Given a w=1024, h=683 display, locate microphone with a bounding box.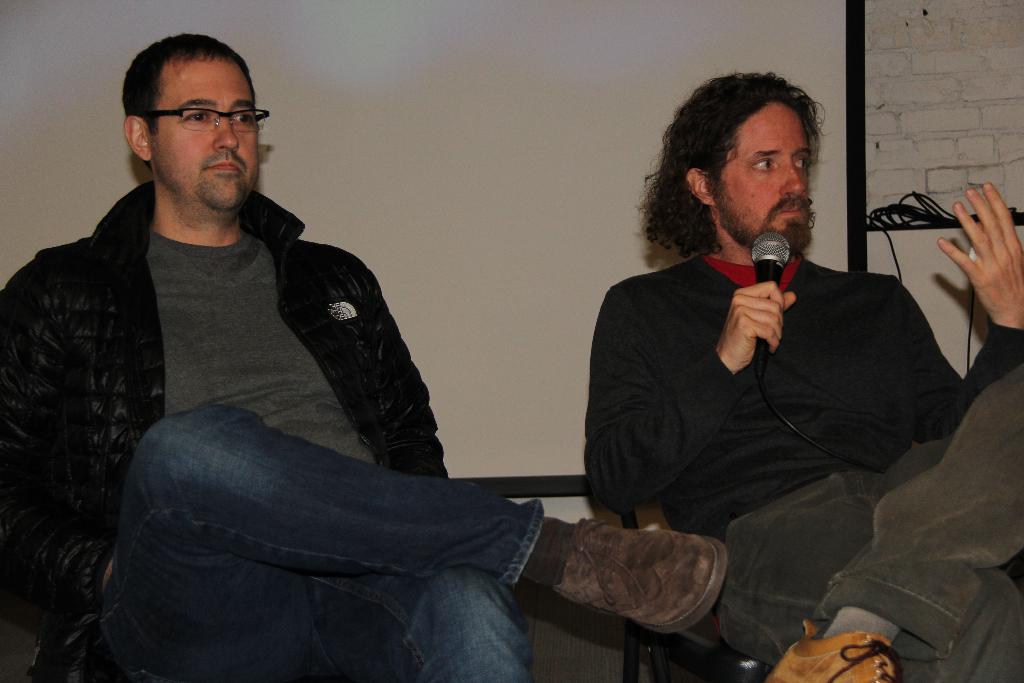
Located: (left=748, top=231, right=791, bottom=368).
